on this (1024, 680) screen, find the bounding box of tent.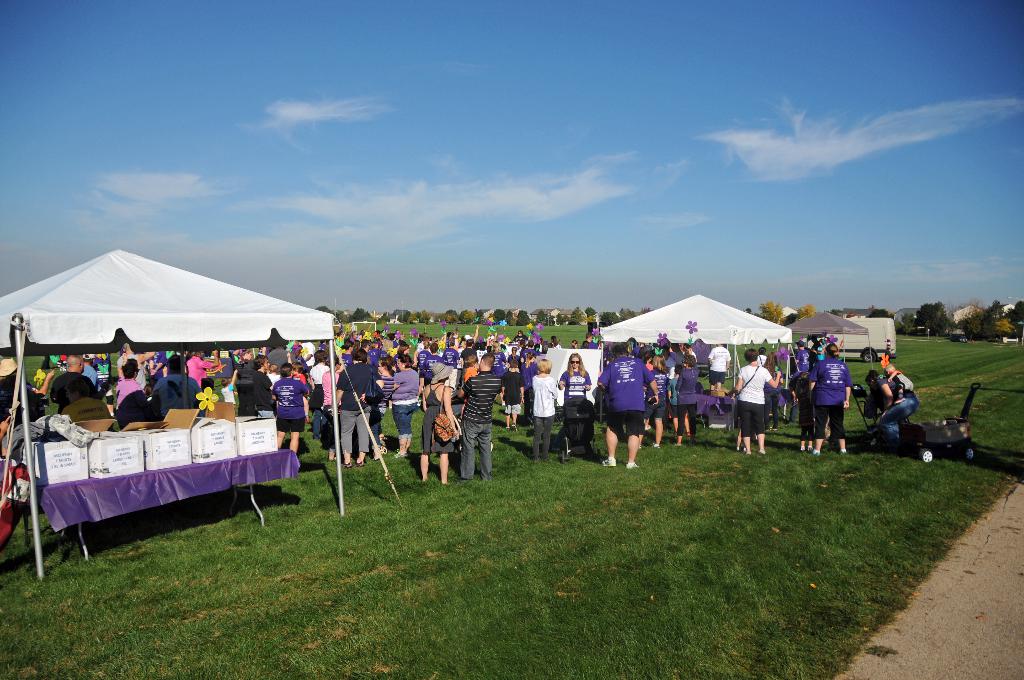
Bounding box: [498,343,605,426].
